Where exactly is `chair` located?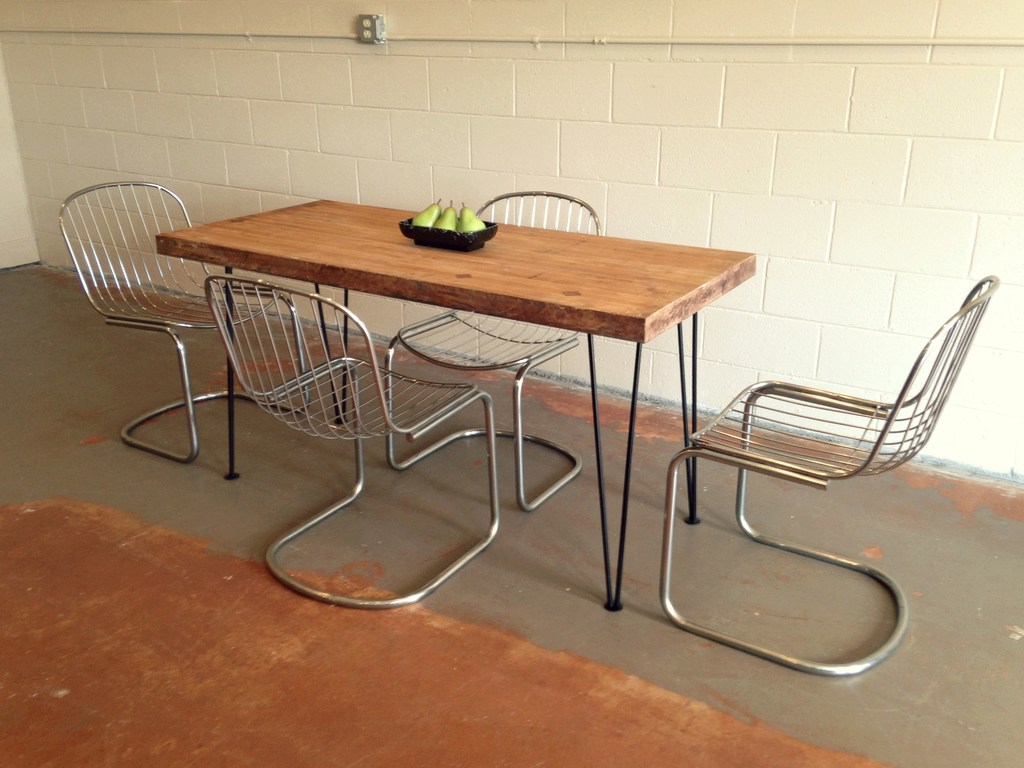
Its bounding box is box=[641, 285, 997, 648].
